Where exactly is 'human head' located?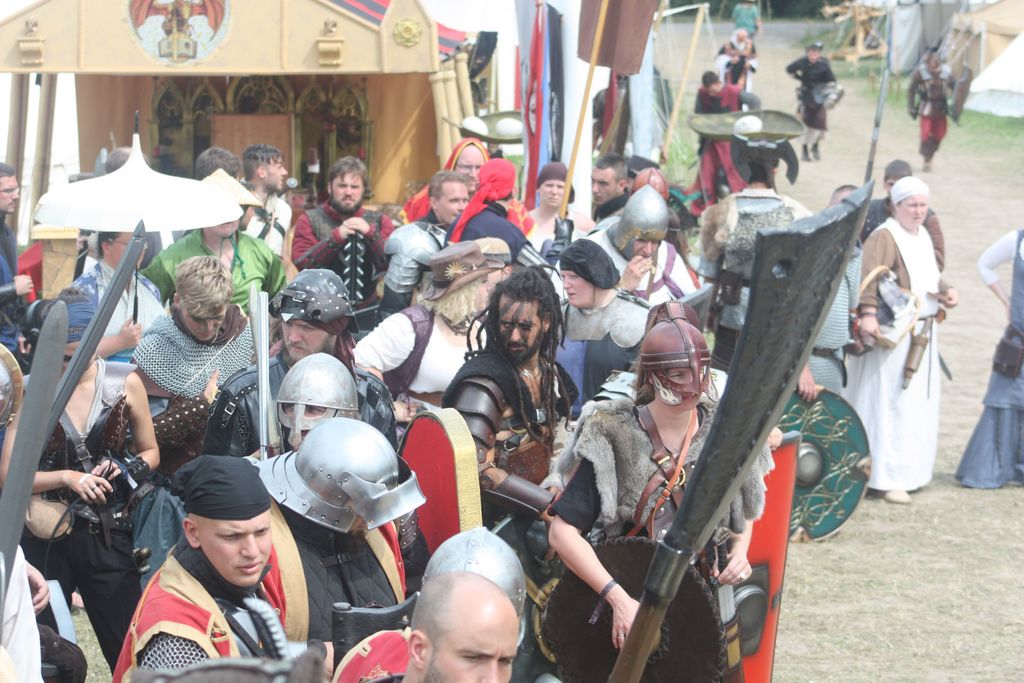
Its bounding box is bbox=[481, 265, 560, 359].
